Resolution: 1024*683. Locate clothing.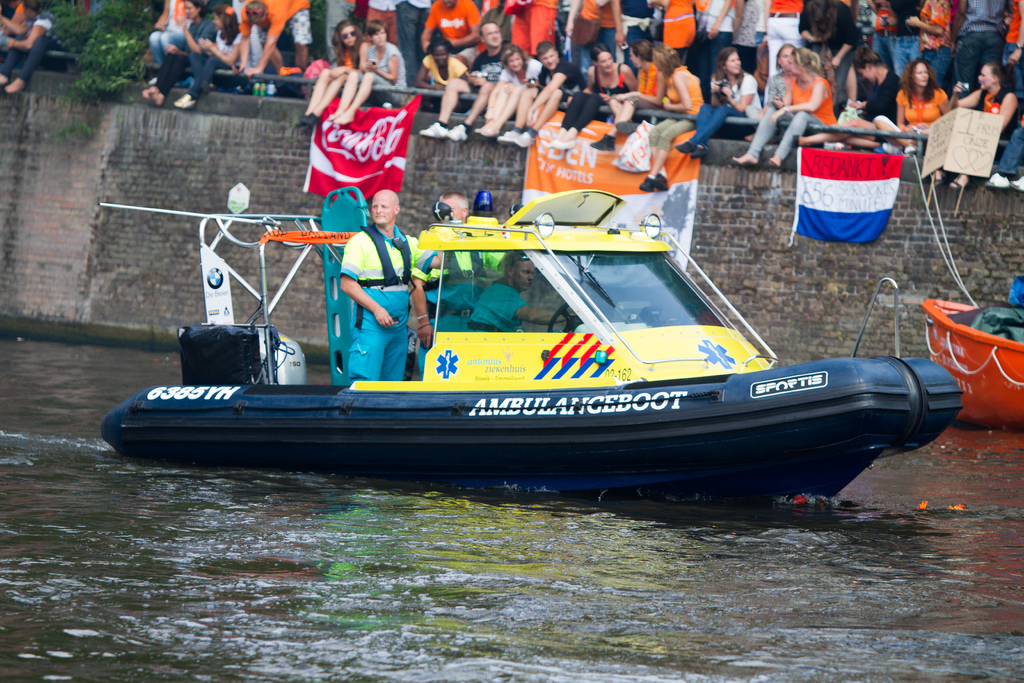
(706, 3, 735, 71).
